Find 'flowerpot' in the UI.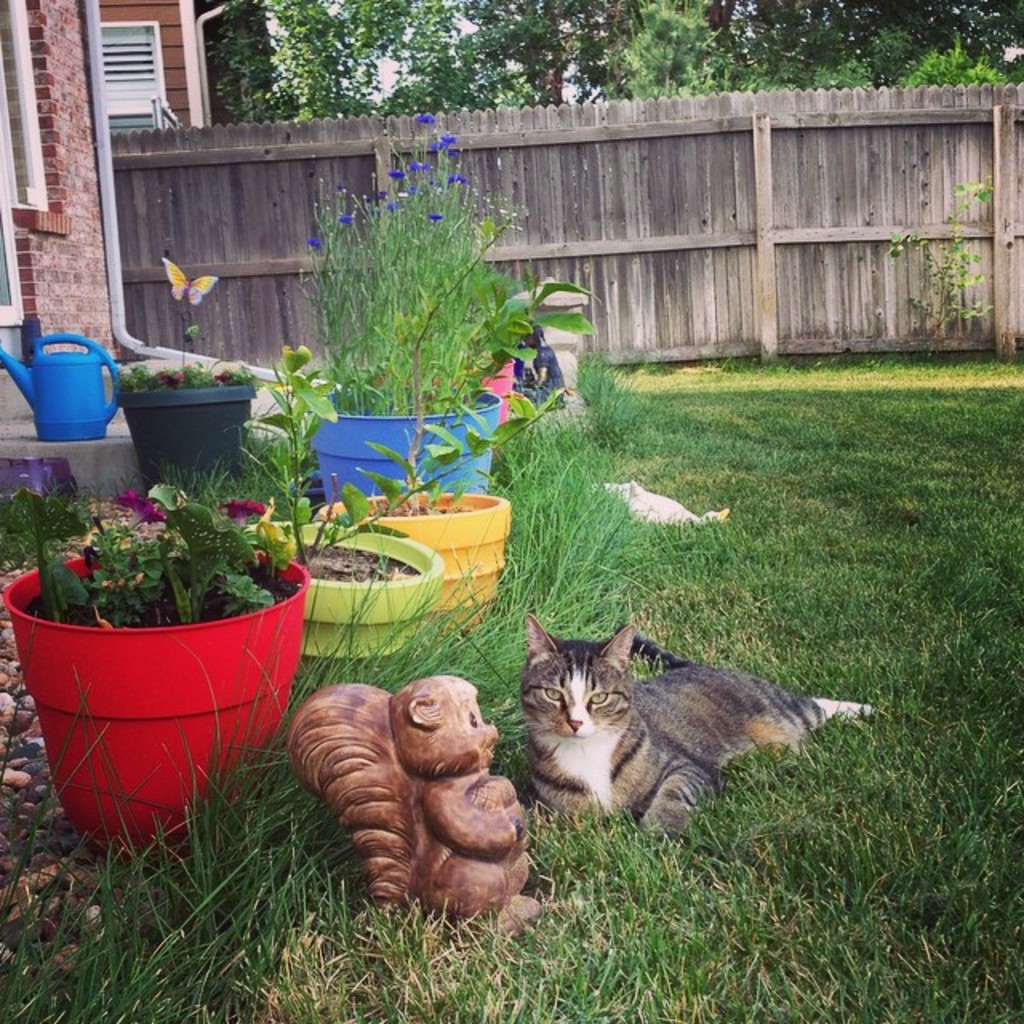
UI element at select_region(304, 482, 517, 632).
